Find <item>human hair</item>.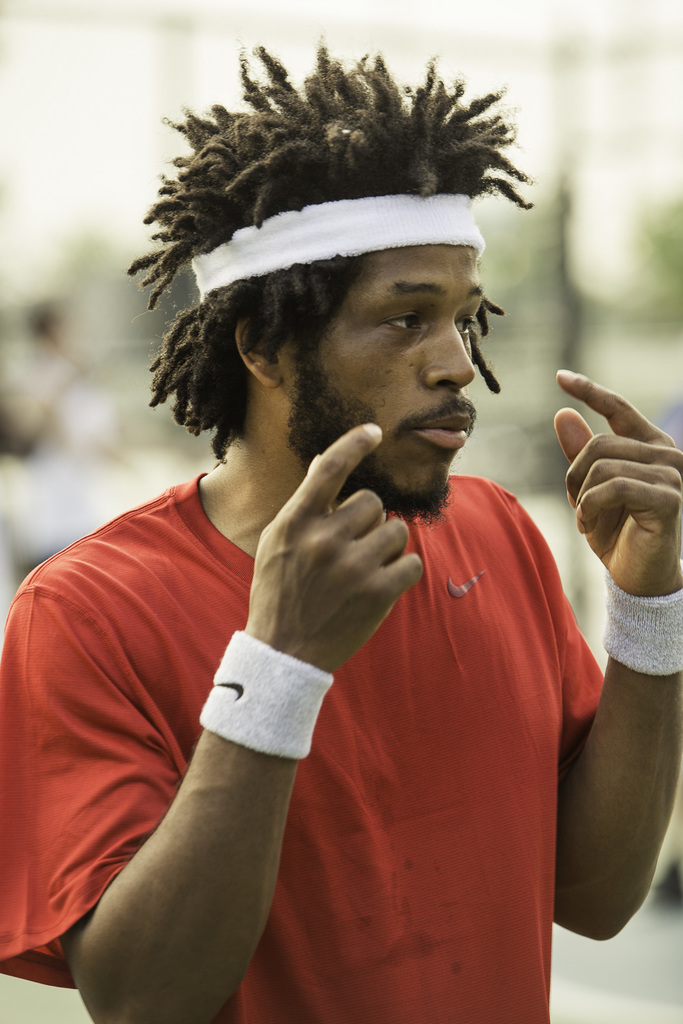
[112, 81, 532, 457].
